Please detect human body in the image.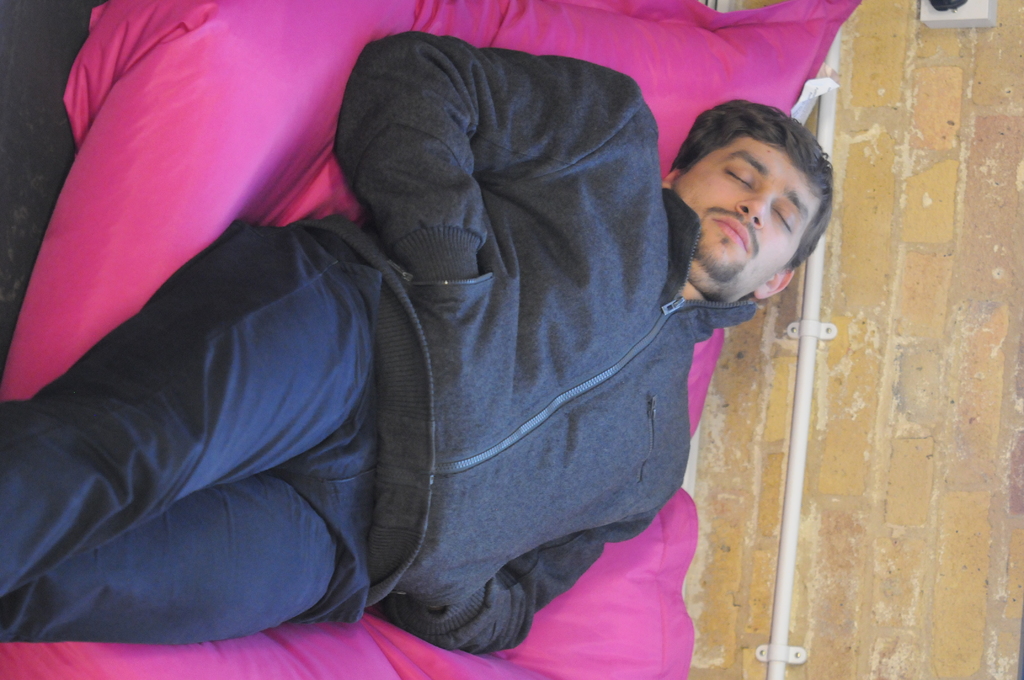
rect(0, 28, 833, 655).
